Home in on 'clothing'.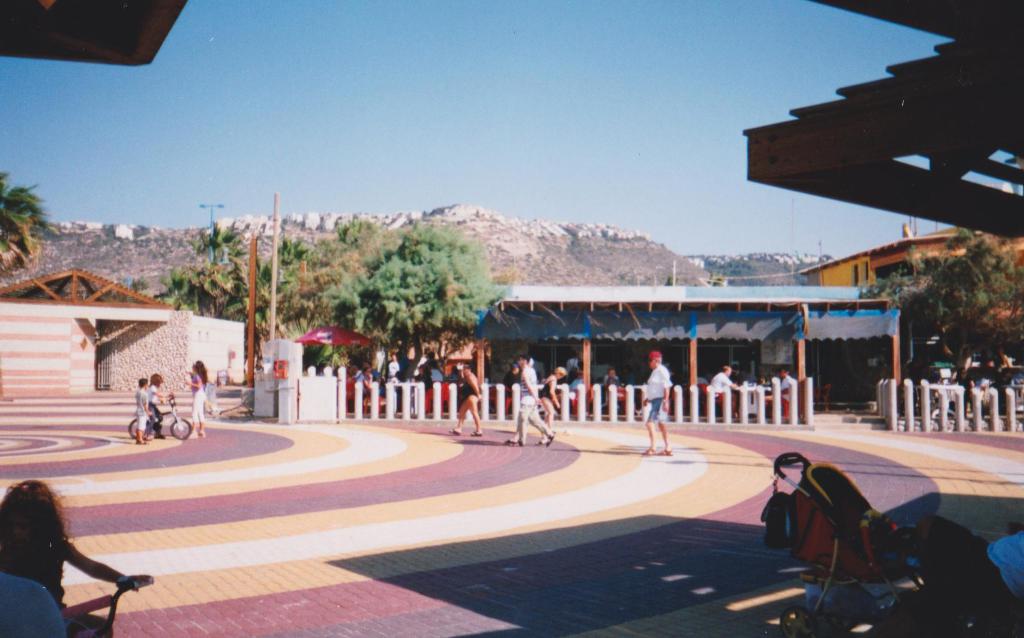
Homed in at Rect(0, 527, 72, 605).
